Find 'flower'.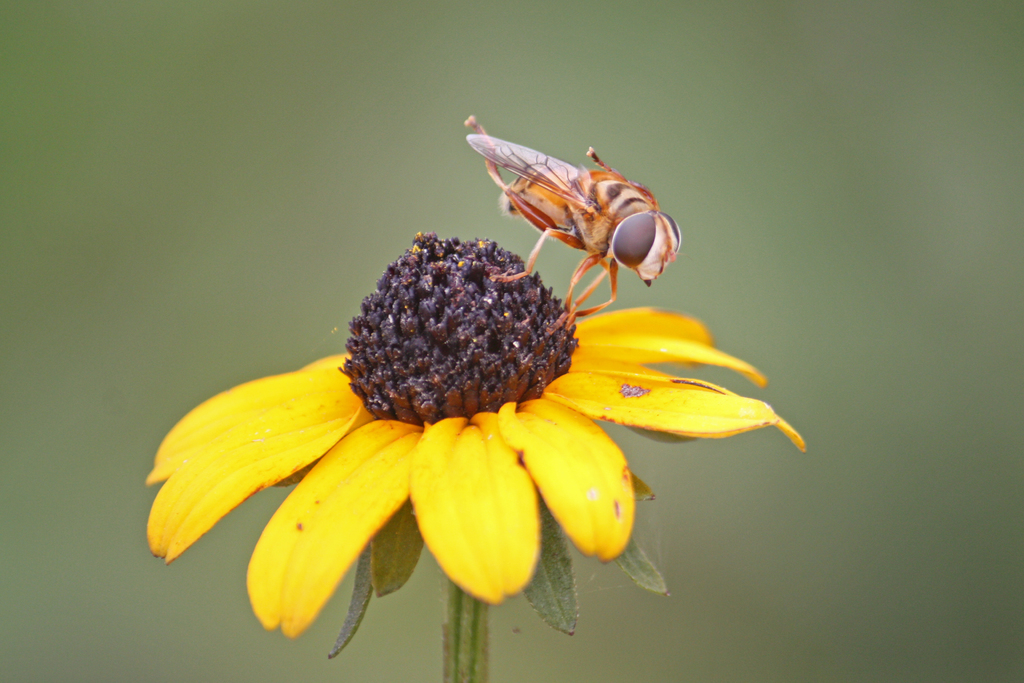
region(127, 213, 769, 636).
